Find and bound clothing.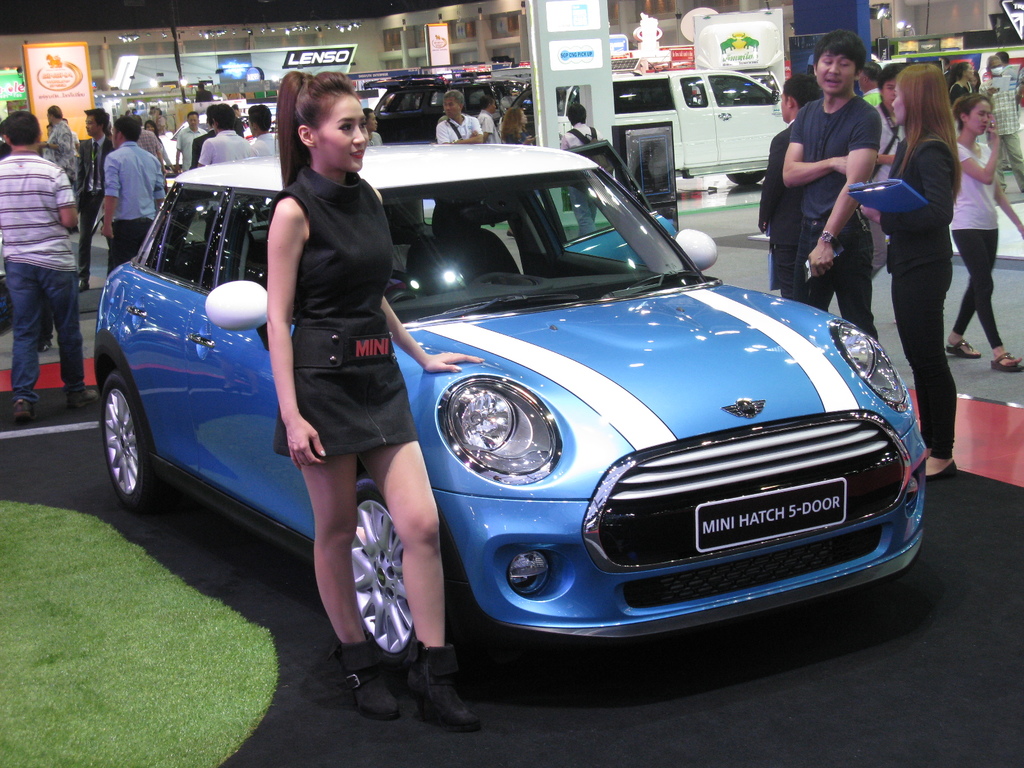
Bound: <bbox>441, 114, 481, 152</bbox>.
